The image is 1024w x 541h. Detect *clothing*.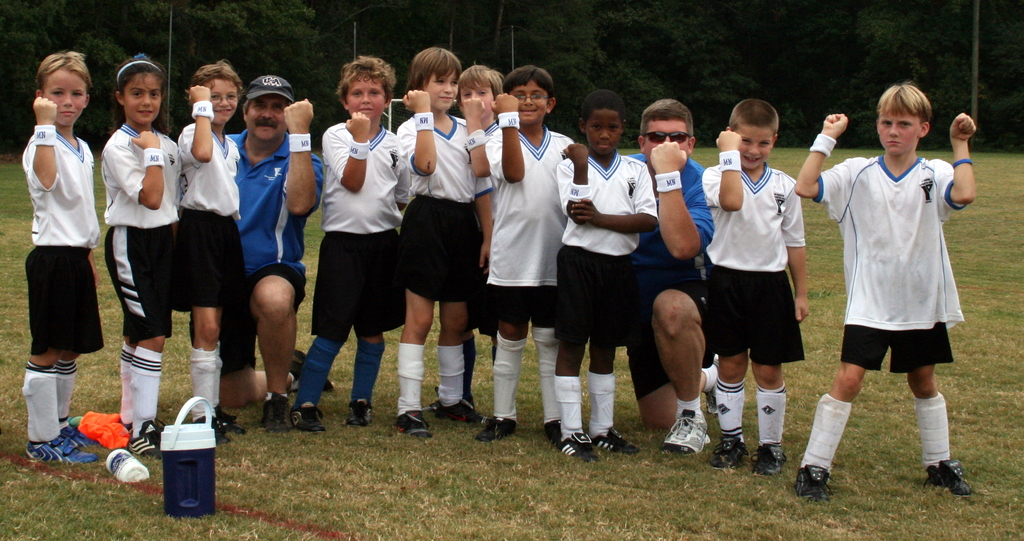
Detection: 302 125 404 347.
